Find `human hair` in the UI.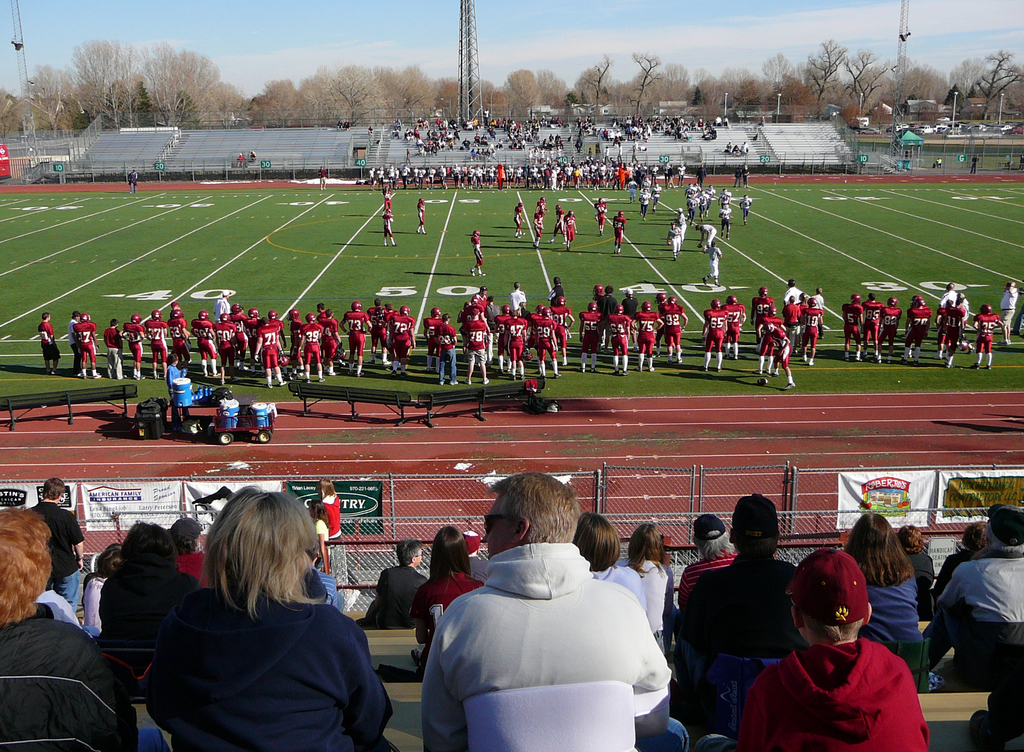
UI element at select_region(171, 519, 201, 554).
